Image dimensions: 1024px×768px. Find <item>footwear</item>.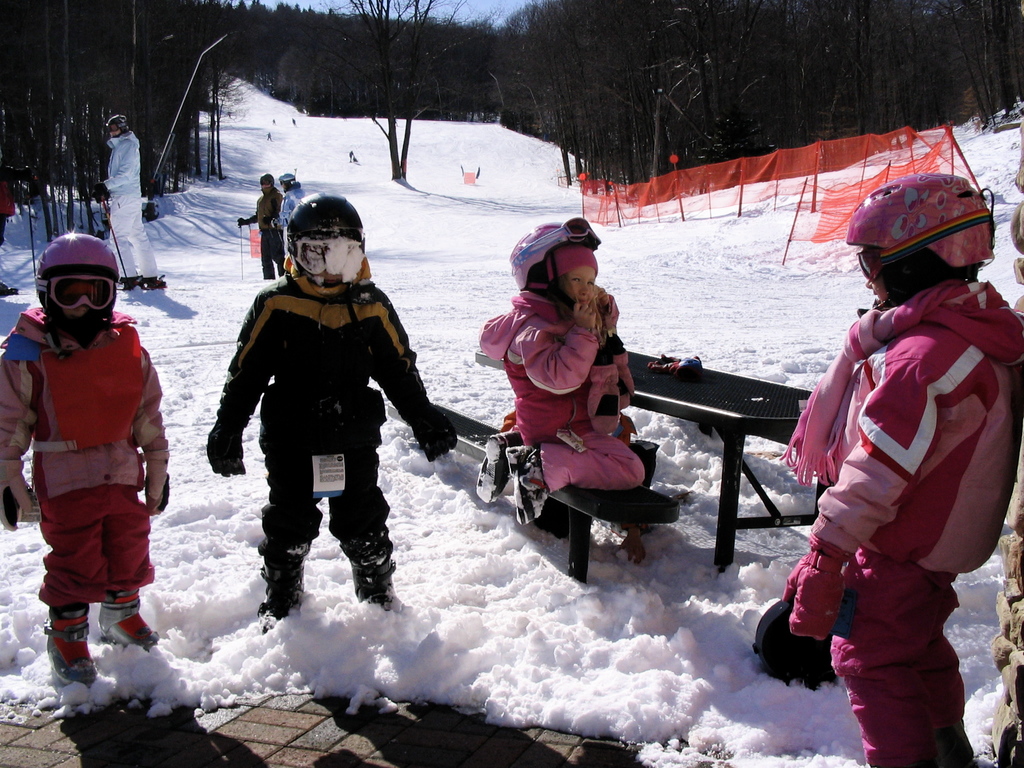
(246,524,310,642).
